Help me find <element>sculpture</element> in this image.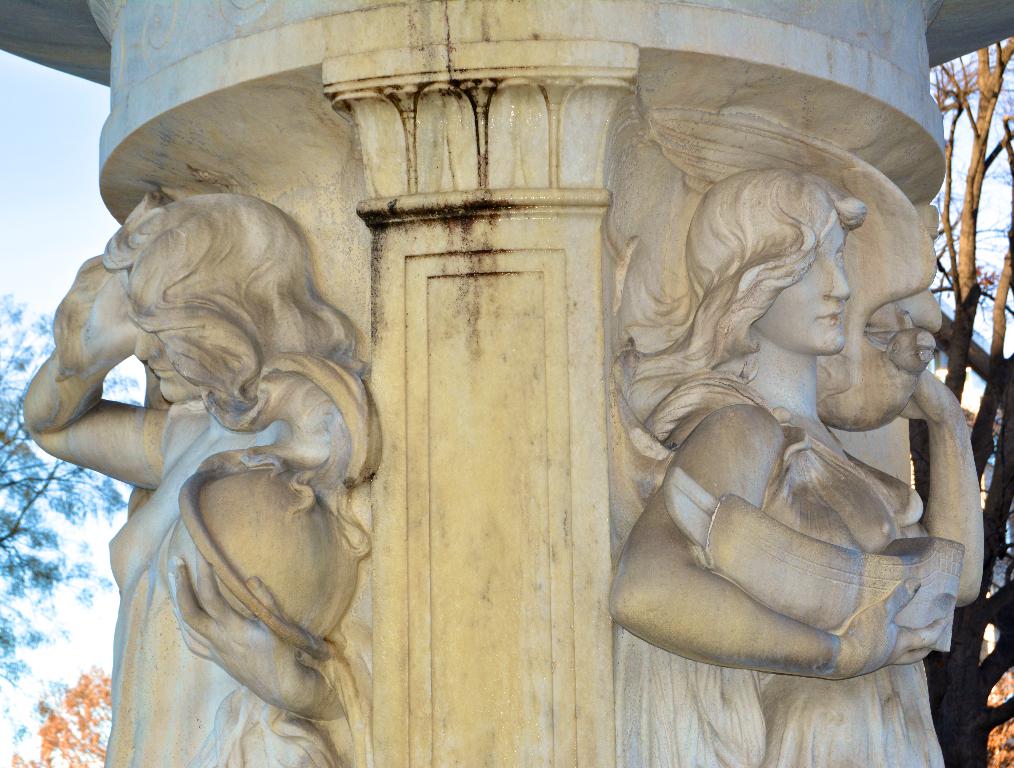
Found it: 25, 172, 431, 741.
